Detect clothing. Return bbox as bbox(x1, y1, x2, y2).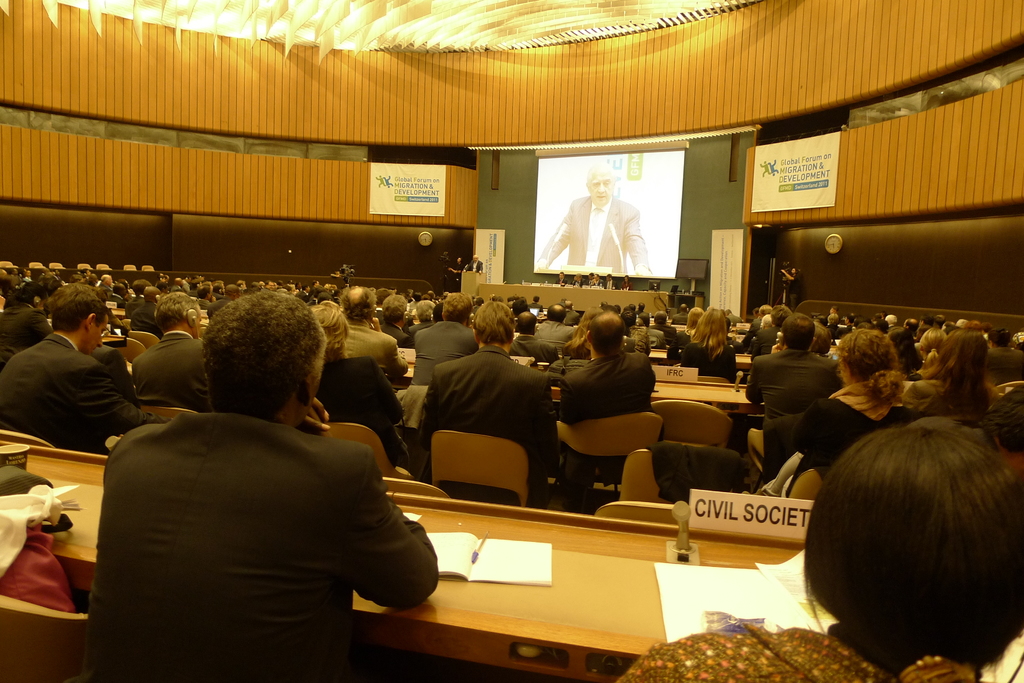
bbox(411, 314, 483, 387).
